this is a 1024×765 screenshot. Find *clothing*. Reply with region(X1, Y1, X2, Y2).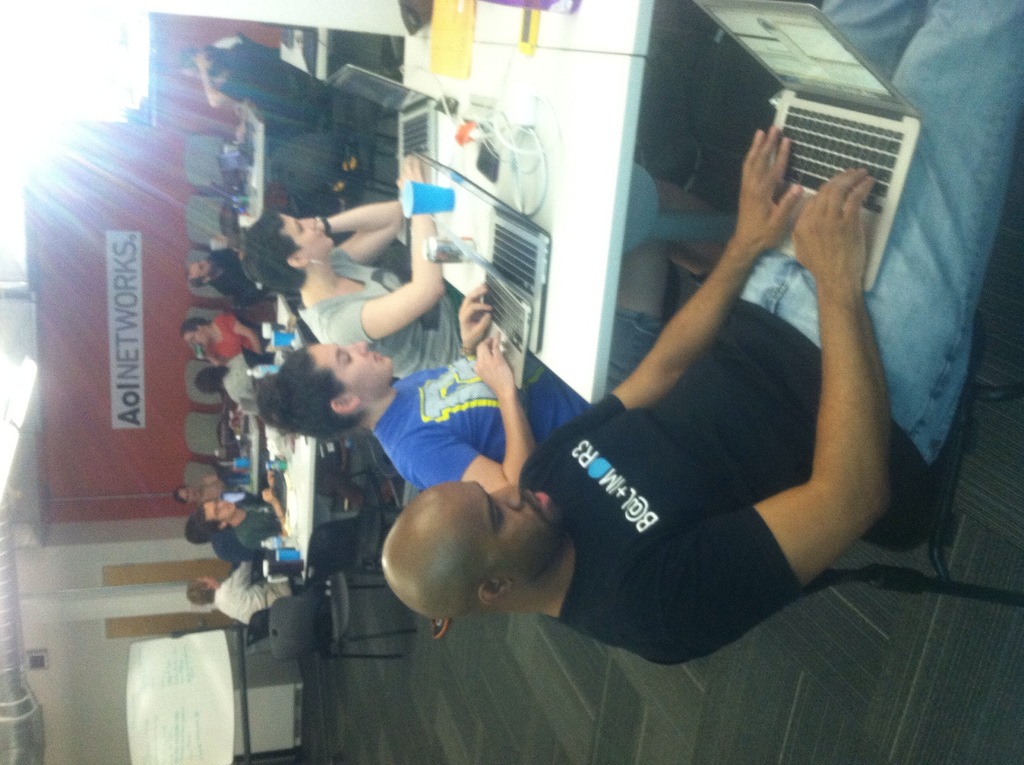
region(202, 308, 262, 358).
